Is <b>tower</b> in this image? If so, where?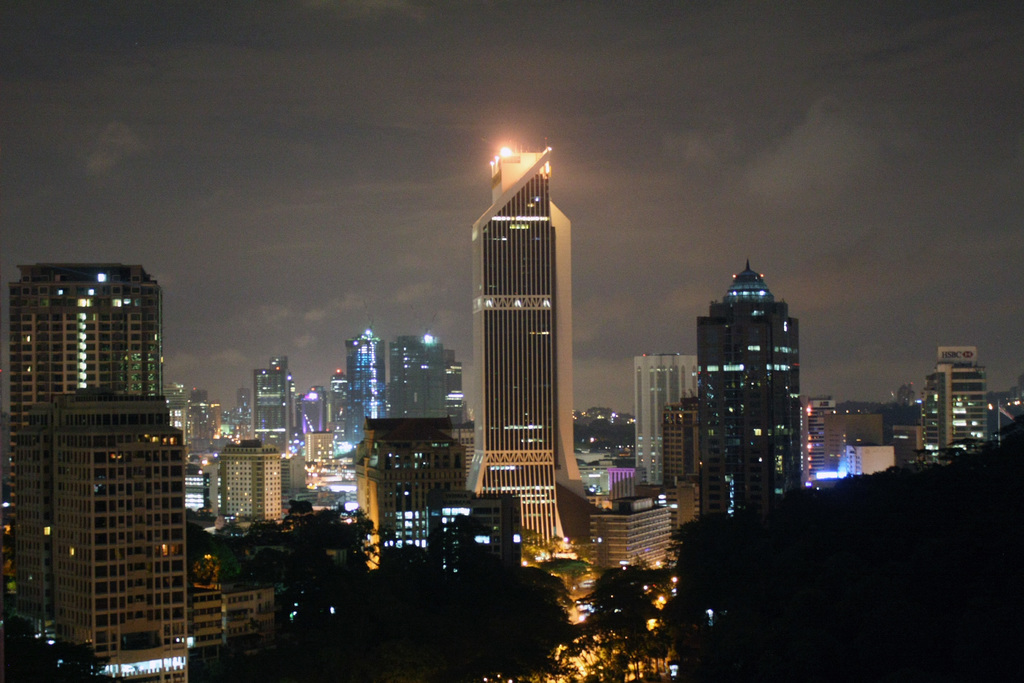
Yes, at [x1=581, y1=483, x2=684, y2=570].
